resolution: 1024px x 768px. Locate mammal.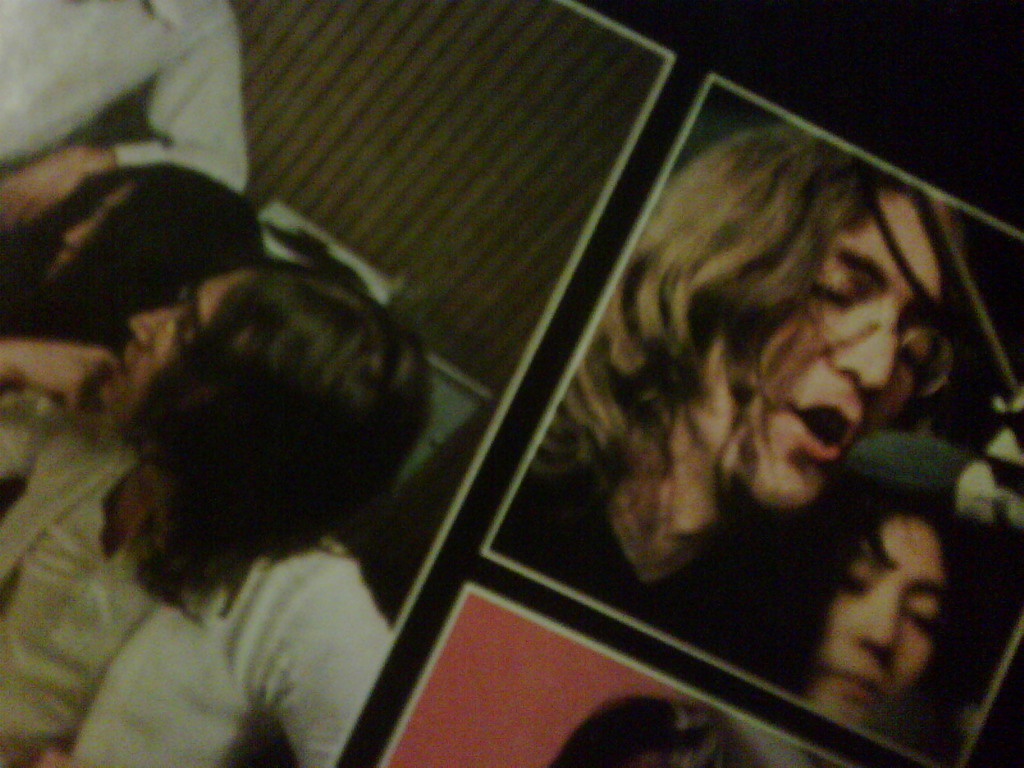
Rect(0, 0, 248, 241).
